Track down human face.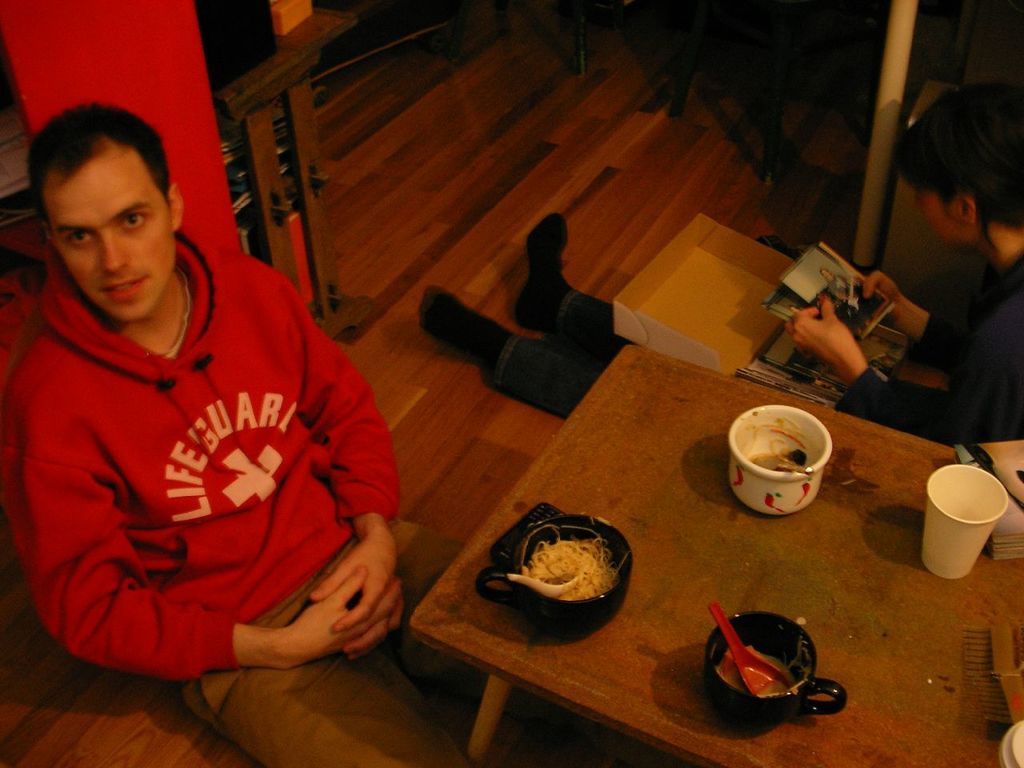
Tracked to 914 190 951 249.
